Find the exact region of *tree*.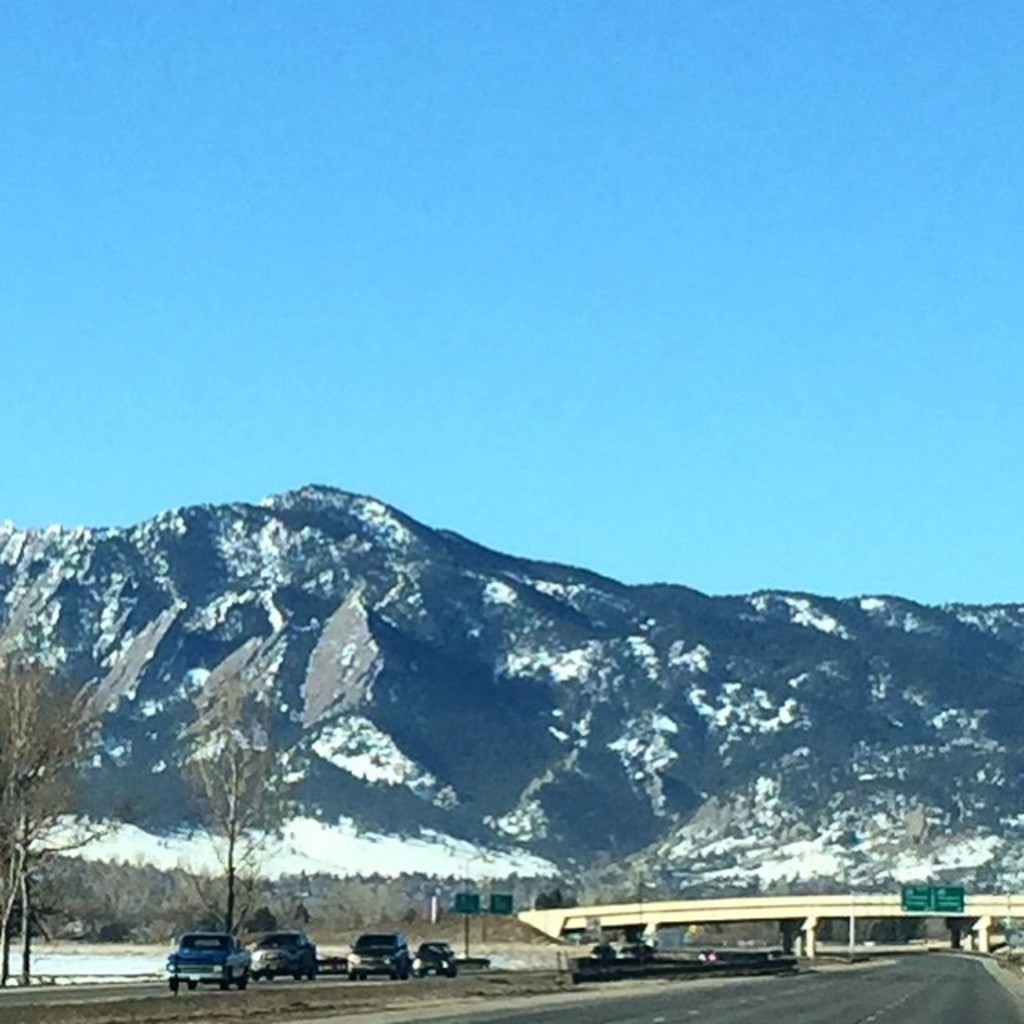
Exact region: x1=570, y1=853, x2=669, y2=906.
